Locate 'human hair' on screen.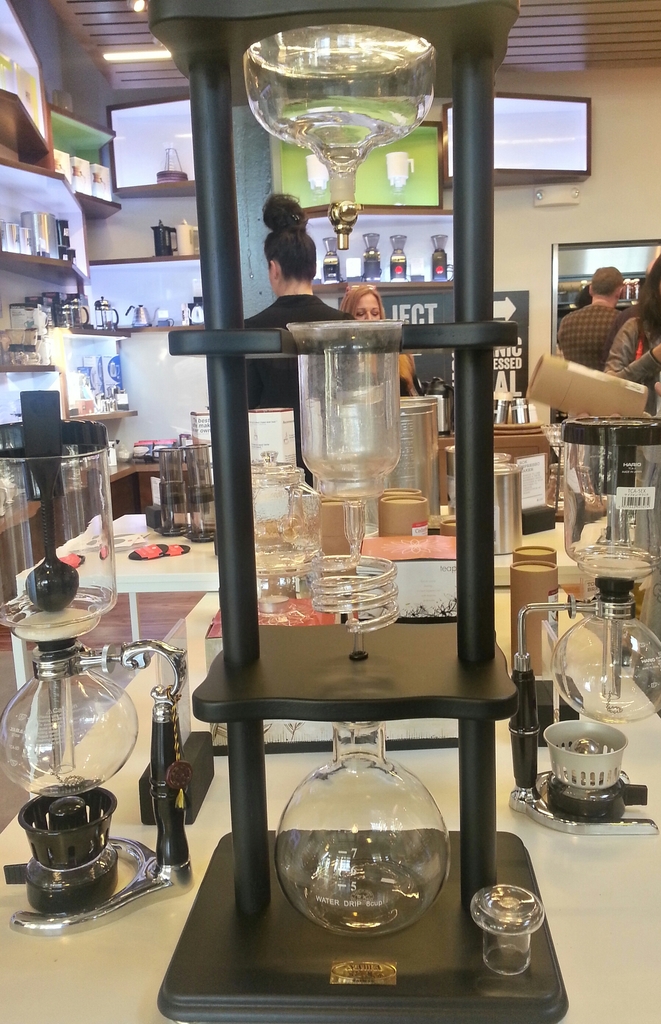
On screen at [265, 195, 327, 291].
